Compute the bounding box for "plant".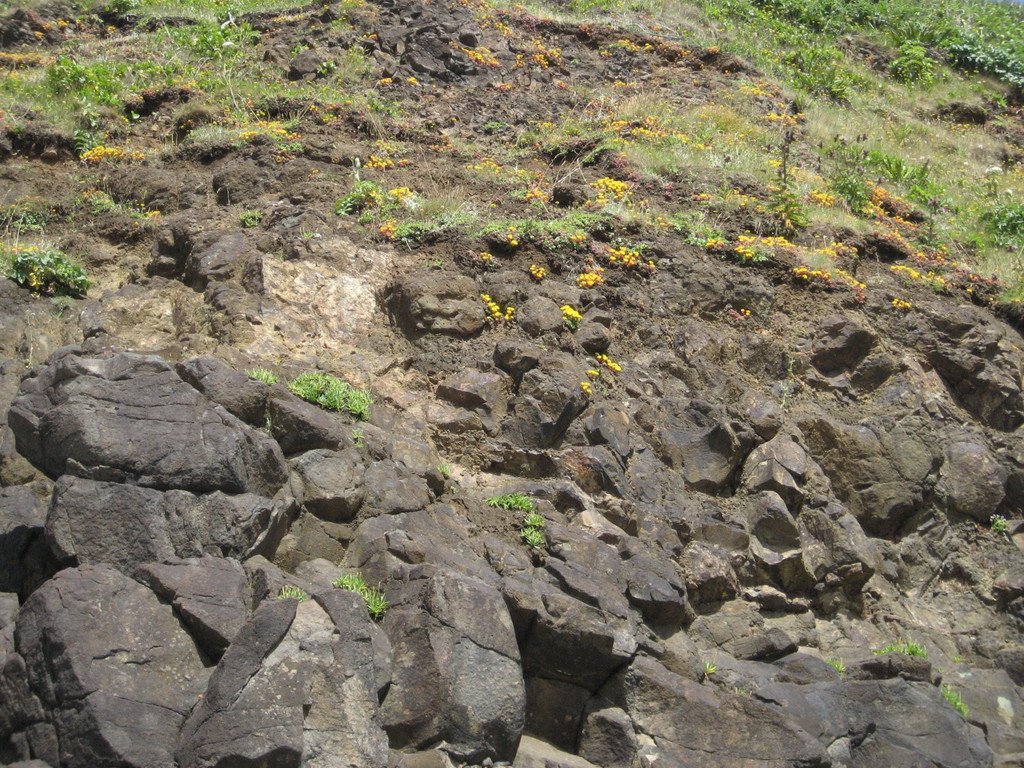
(1,0,427,161).
